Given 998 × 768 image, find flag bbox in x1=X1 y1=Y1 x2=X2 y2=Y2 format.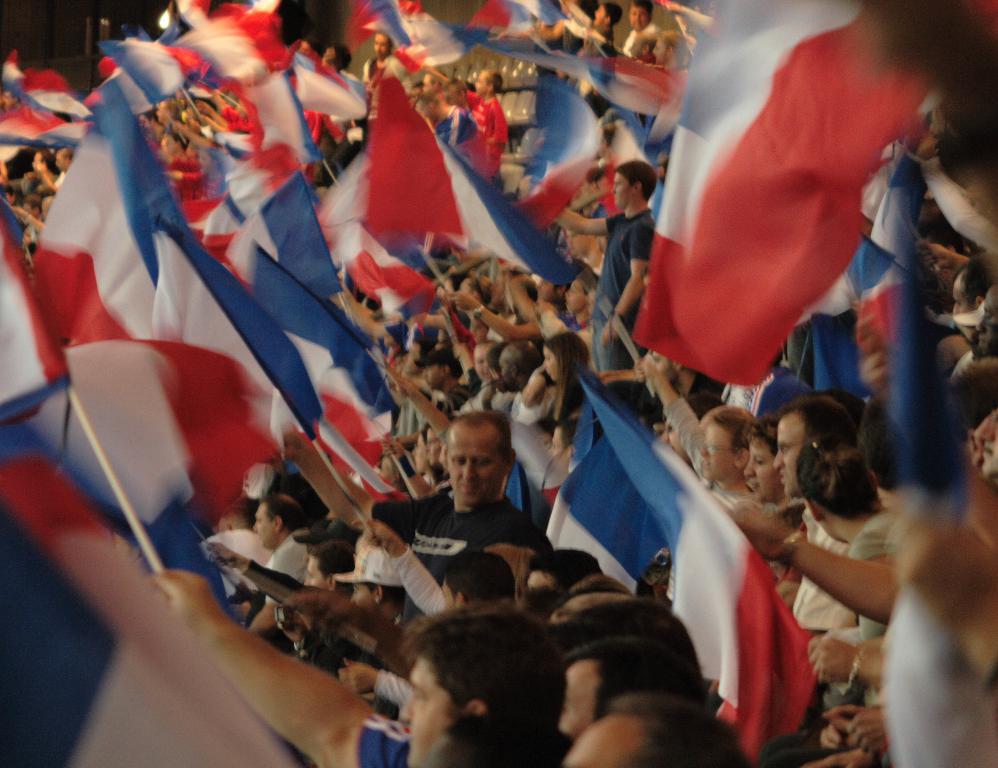
x1=551 y1=379 x2=821 y2=767.
